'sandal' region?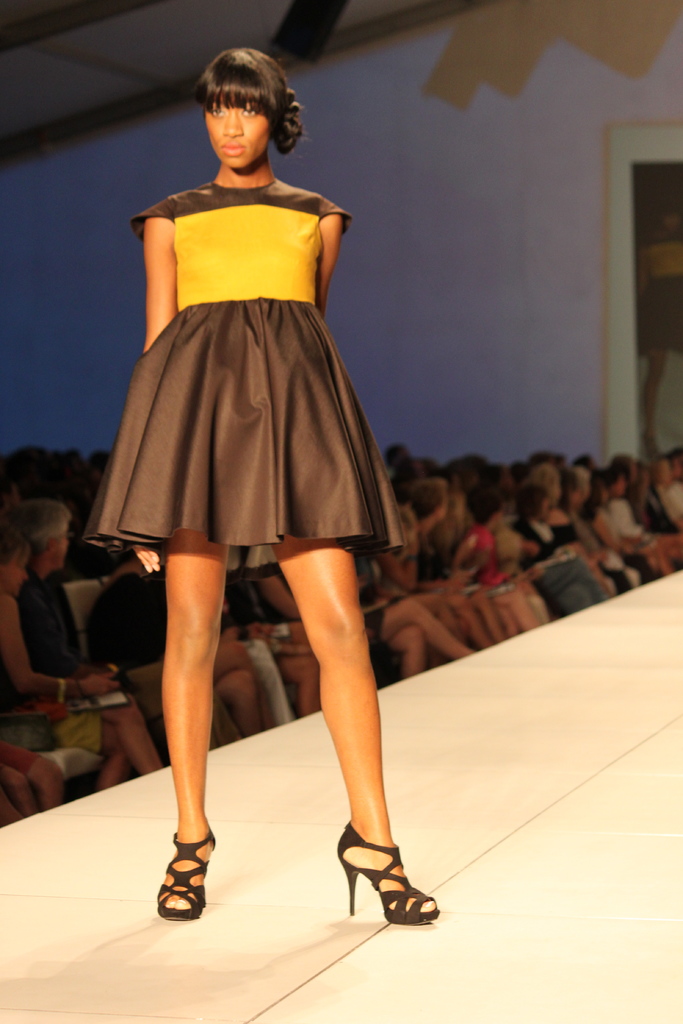
region(318, 822, 436, 924)
